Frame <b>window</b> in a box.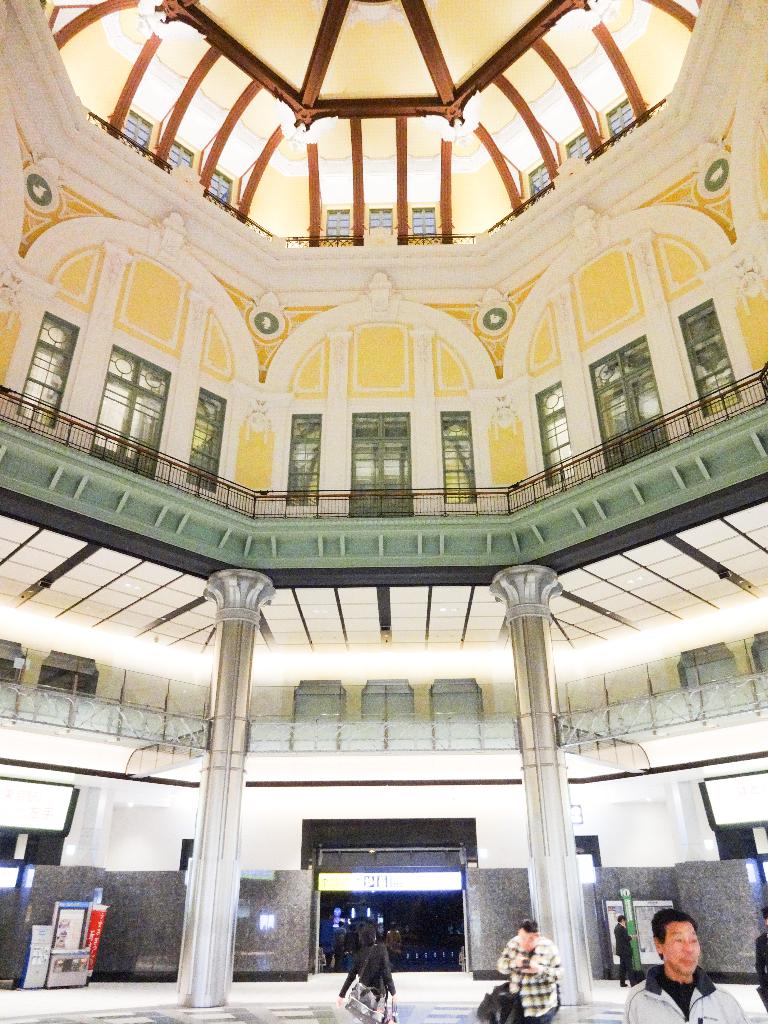
box=[108, 95, 246, 207].
